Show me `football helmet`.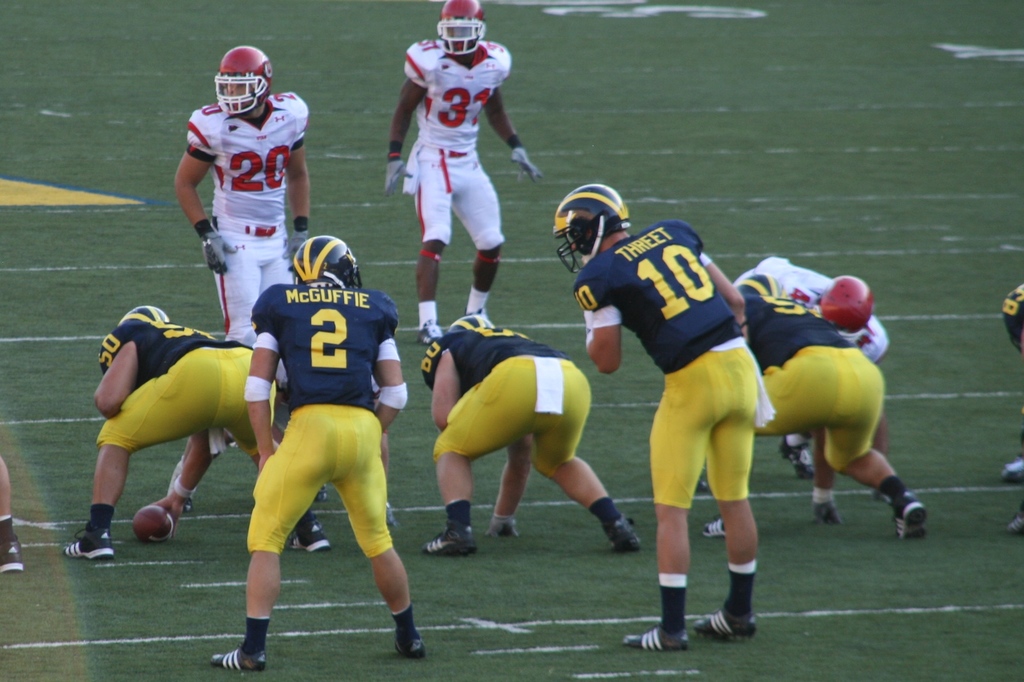
`football helmet` is here: {"left": 118, "top": 303, "right": 176, "bottom": 331}.
